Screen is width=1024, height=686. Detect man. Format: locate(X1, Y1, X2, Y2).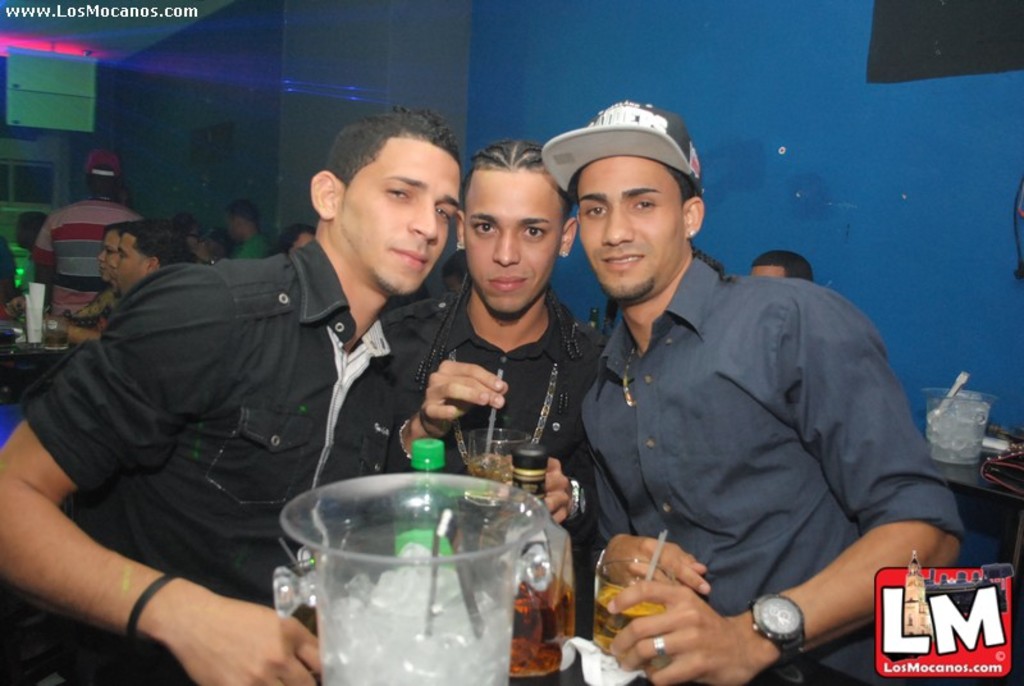
locate(440, 246, 468, 292).
